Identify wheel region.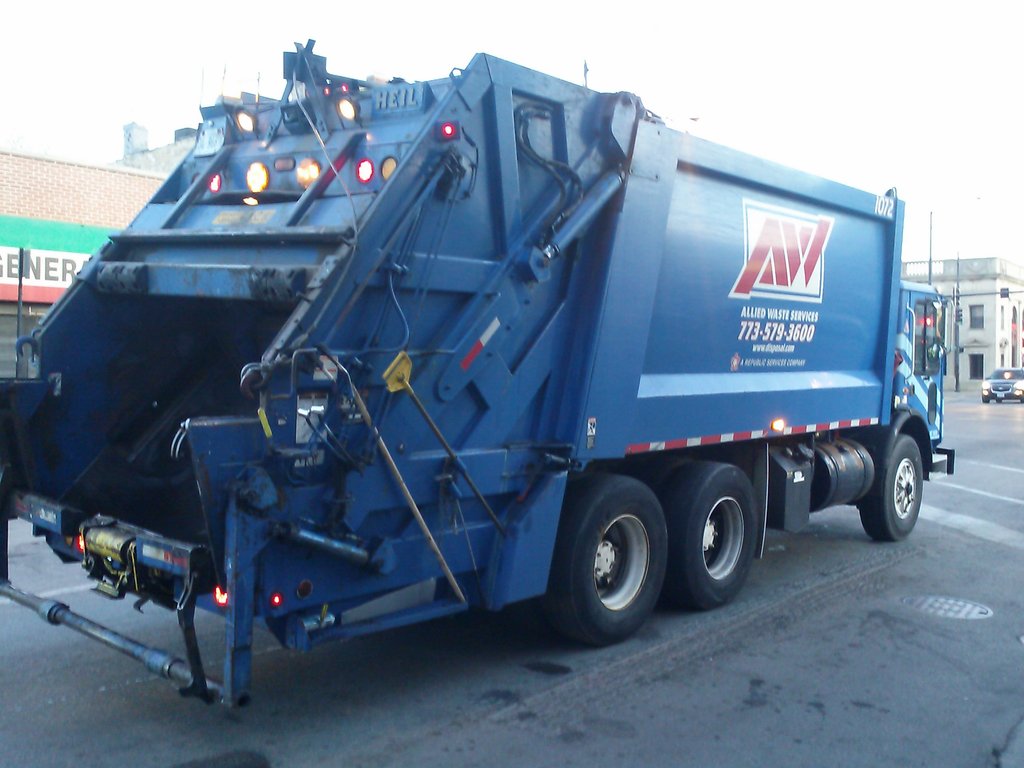
Region: <bbox>982, 394, 993, 404</bbox>.
